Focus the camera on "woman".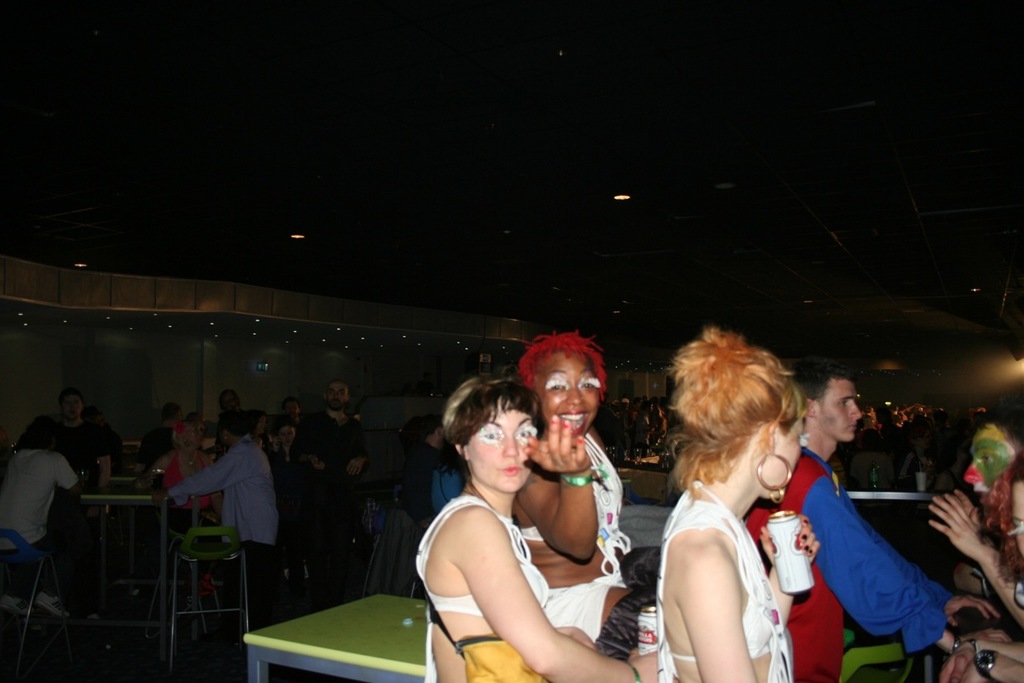
Focus region: 512 331 640 633.
